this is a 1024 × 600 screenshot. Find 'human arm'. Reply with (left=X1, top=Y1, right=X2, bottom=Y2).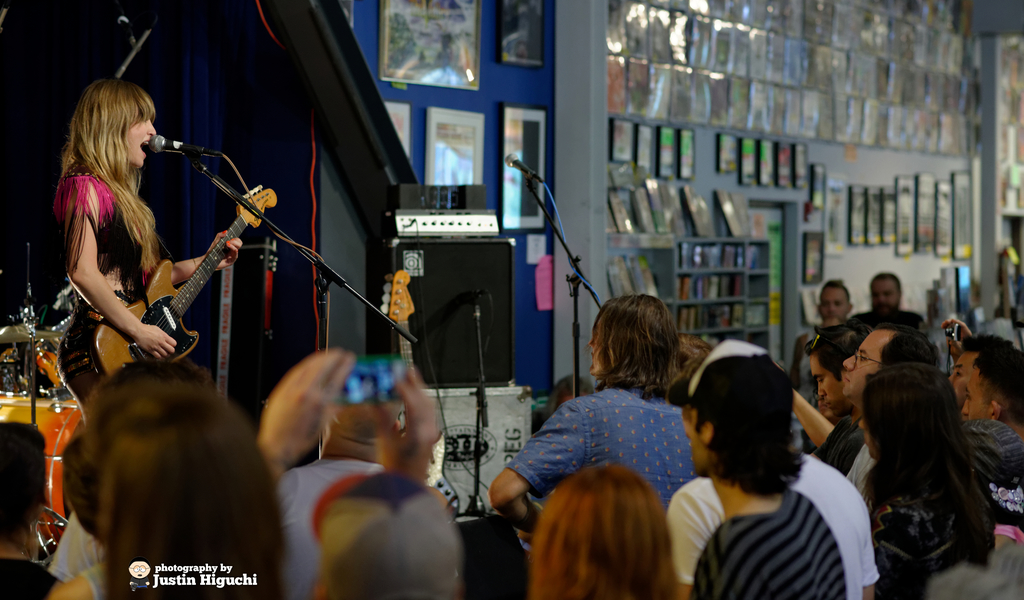
(left=59, top=186, right=164, bottom=371).
